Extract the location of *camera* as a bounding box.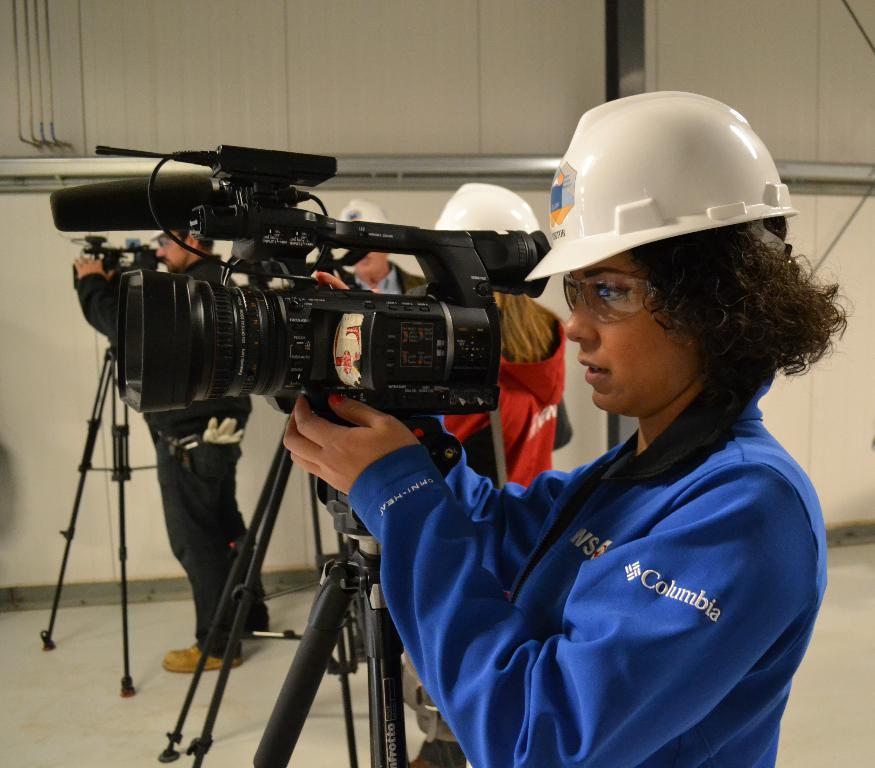
x1=49, y1=158, x2=535, y2=442.
